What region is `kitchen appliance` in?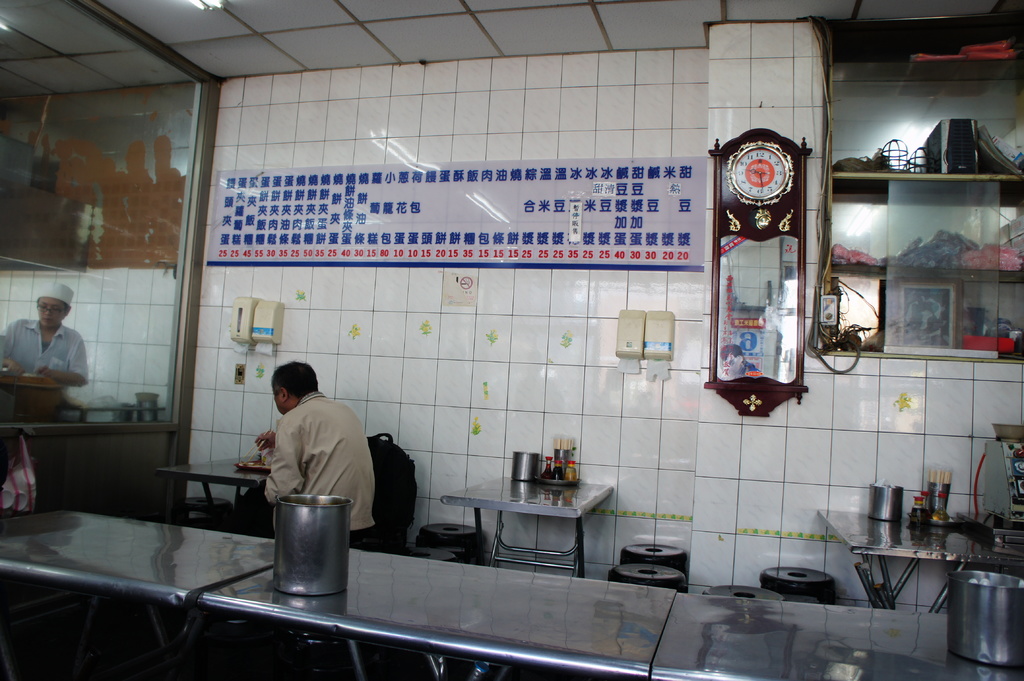
[x1=271, y1=493, x2=353, y2=594].
